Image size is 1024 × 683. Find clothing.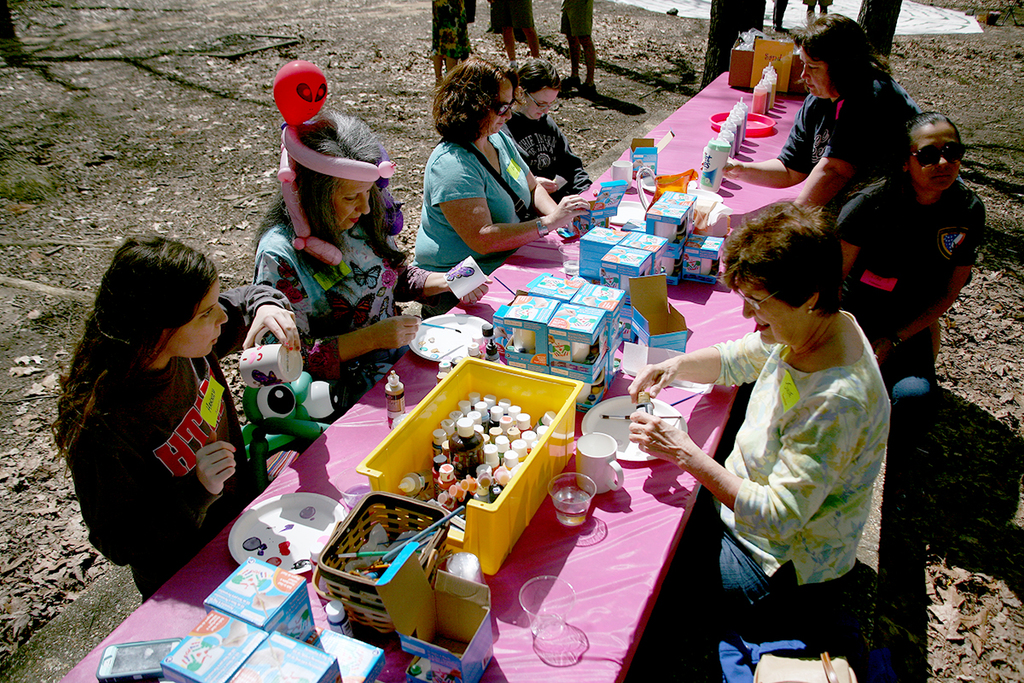
257:217:429:413.
